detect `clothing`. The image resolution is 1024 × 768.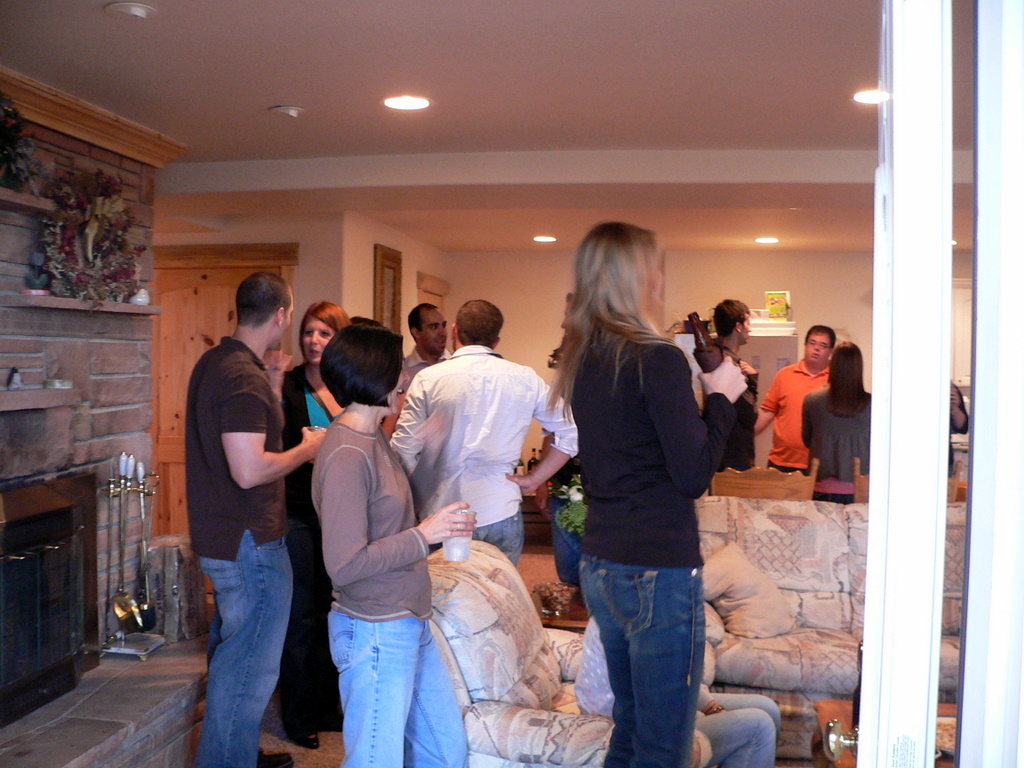
(x1=572, y1=616, x2=780, y2=767).
